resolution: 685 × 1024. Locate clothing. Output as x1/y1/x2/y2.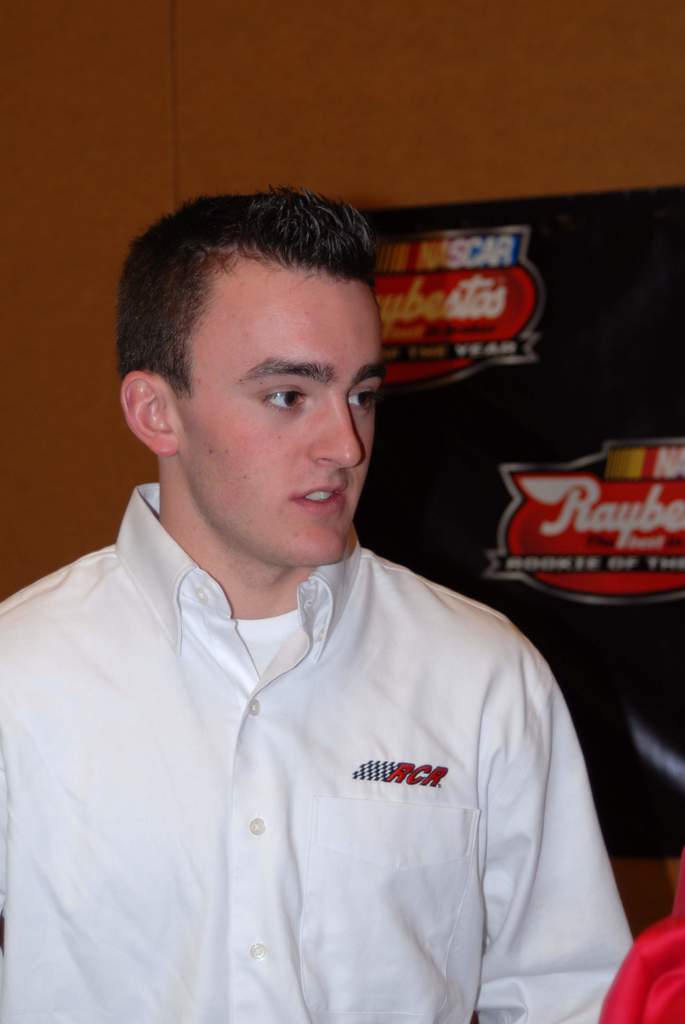
54/529/627/1000.
